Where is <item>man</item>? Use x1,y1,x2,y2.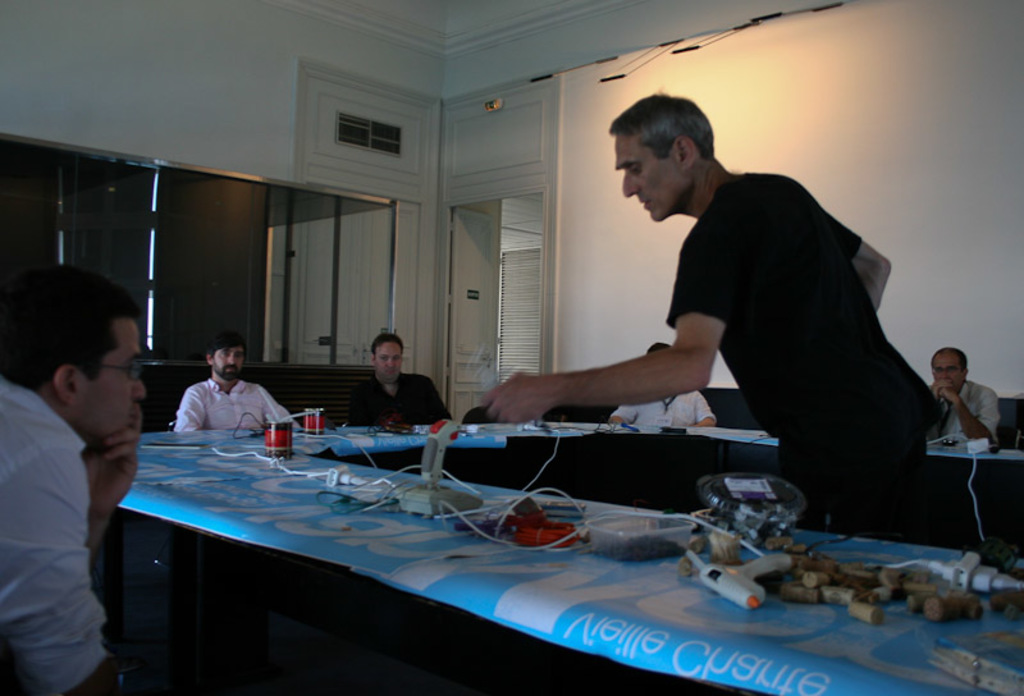
476,91,937,536.
